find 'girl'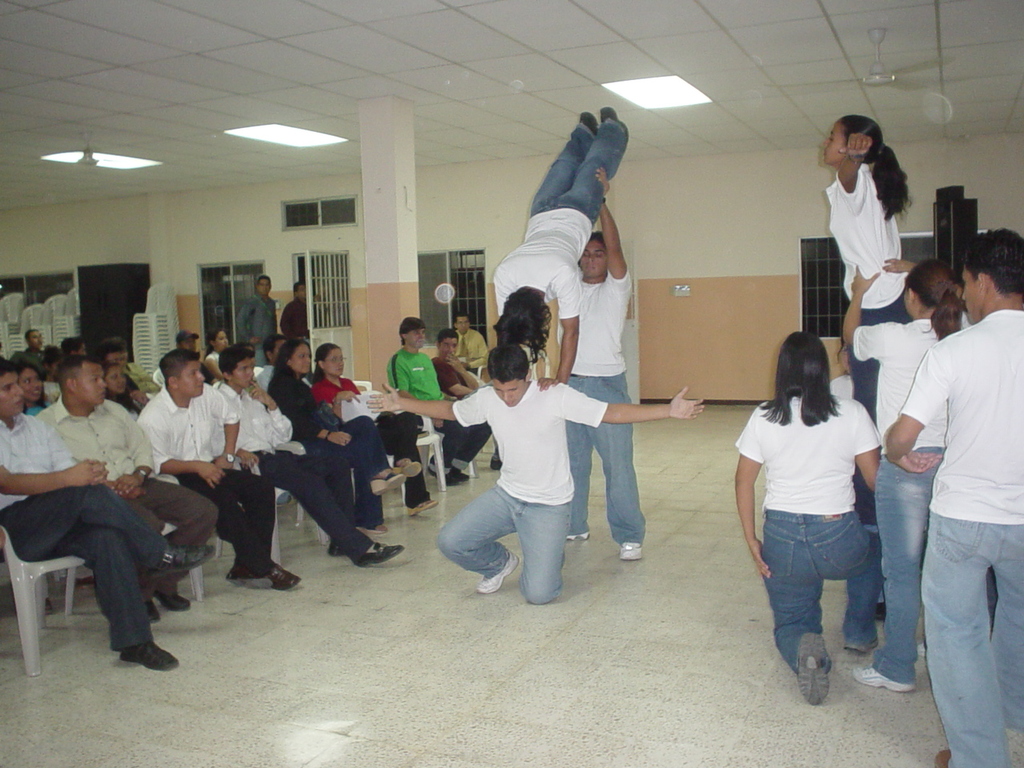
<region>493, 105, 631, 386</region>
